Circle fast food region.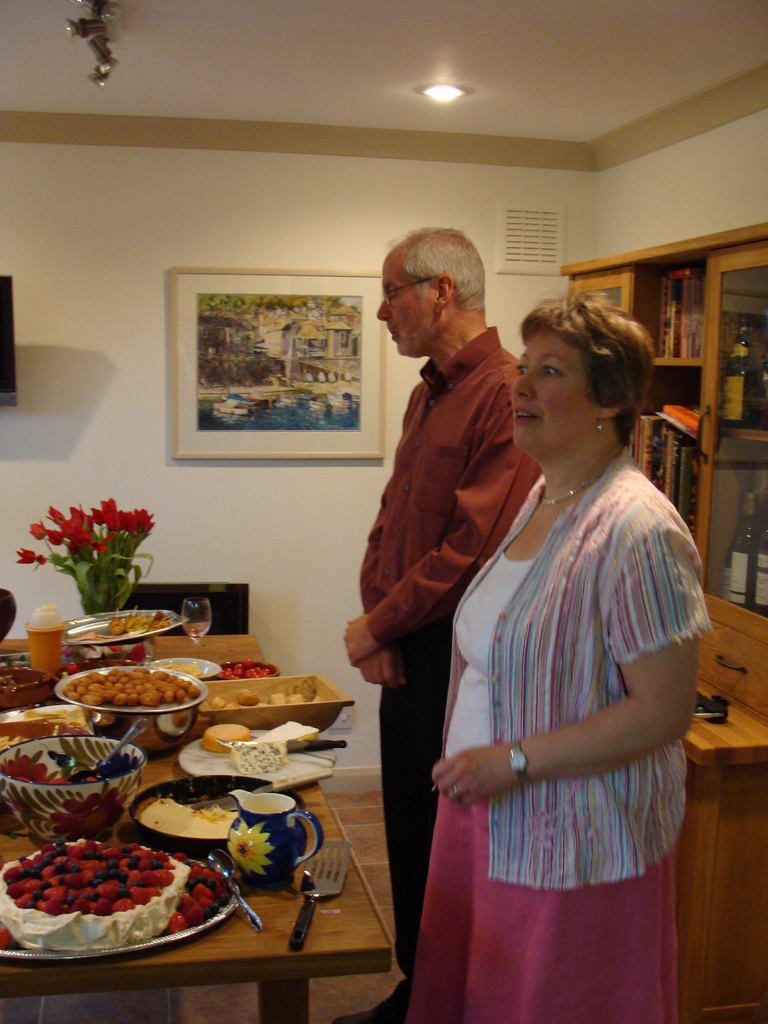
Region: box(107, 617, 168, 634).
